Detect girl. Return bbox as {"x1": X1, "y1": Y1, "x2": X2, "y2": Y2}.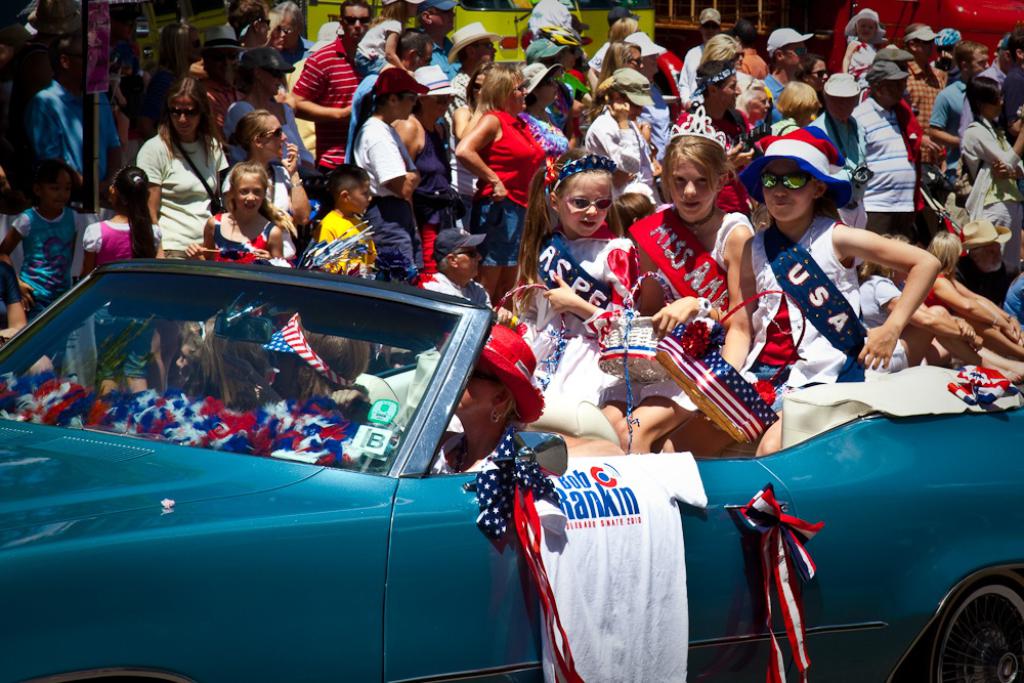
{"x1": 354, "y1": 0, "x2": 426, "y2": 77}.
